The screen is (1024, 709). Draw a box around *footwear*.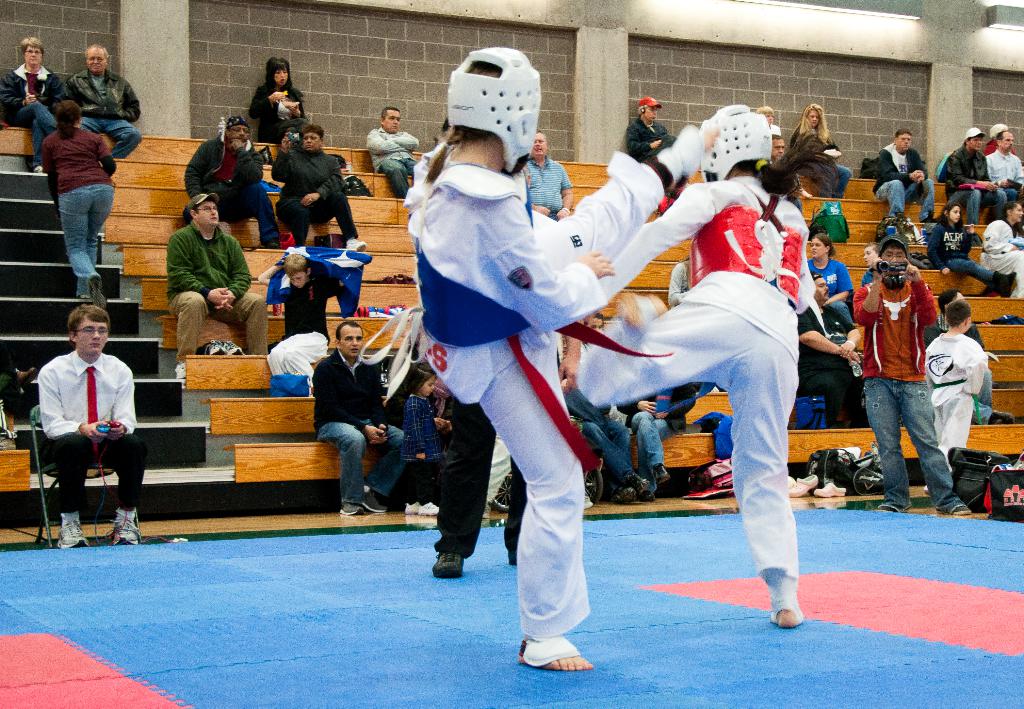
<box>482,498,512,523</box>.
